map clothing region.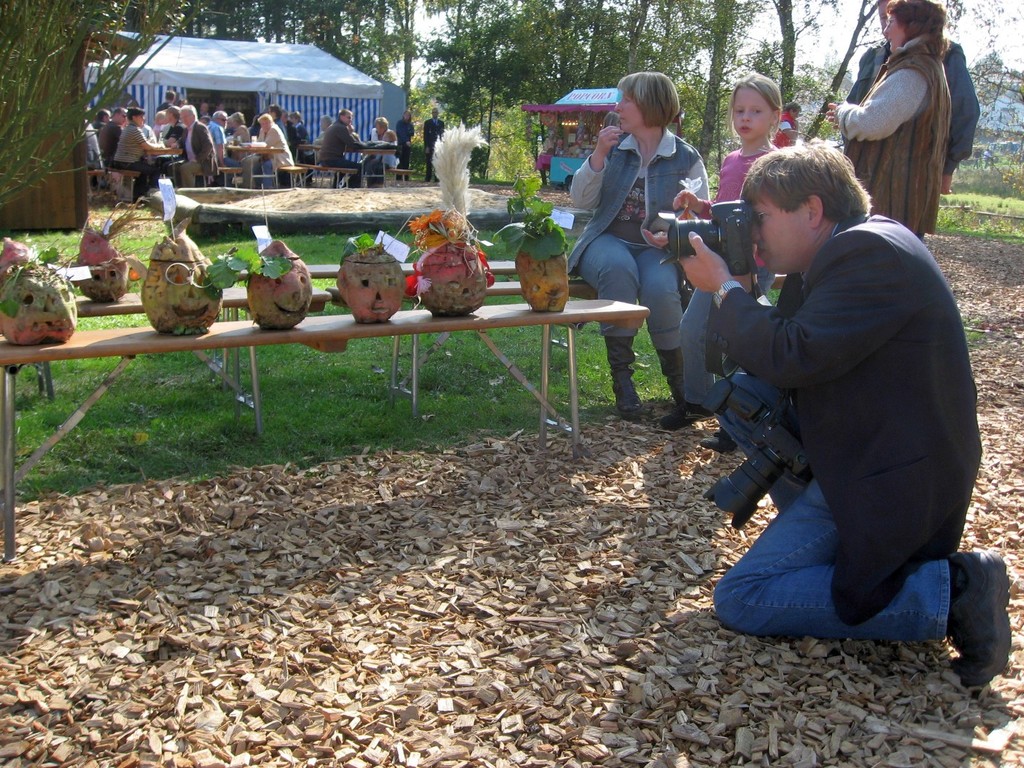
Mapped to (left=834, top=39, right=951, bottom=242).
